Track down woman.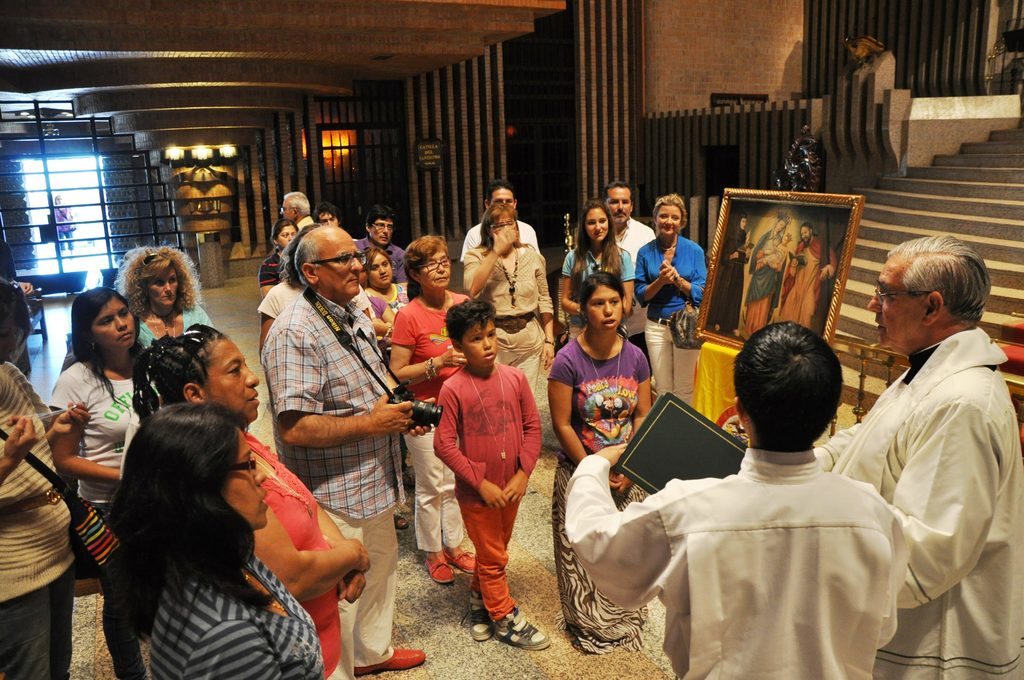
Tracked to region(257, 219, 301, 303).
